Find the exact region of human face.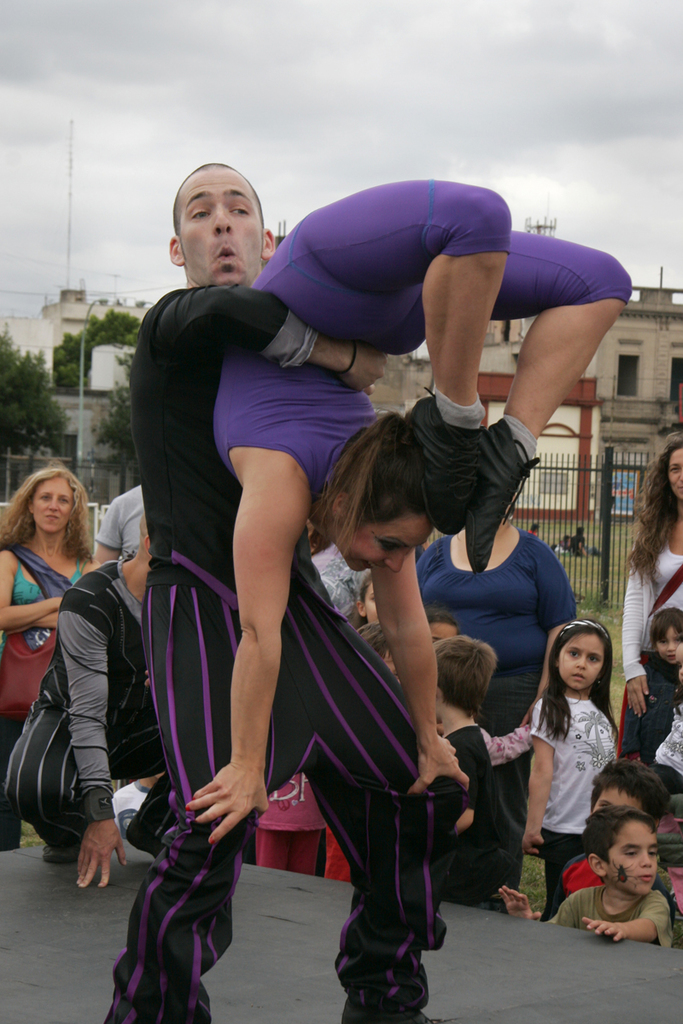
Exact region: 364/577/381/620.
